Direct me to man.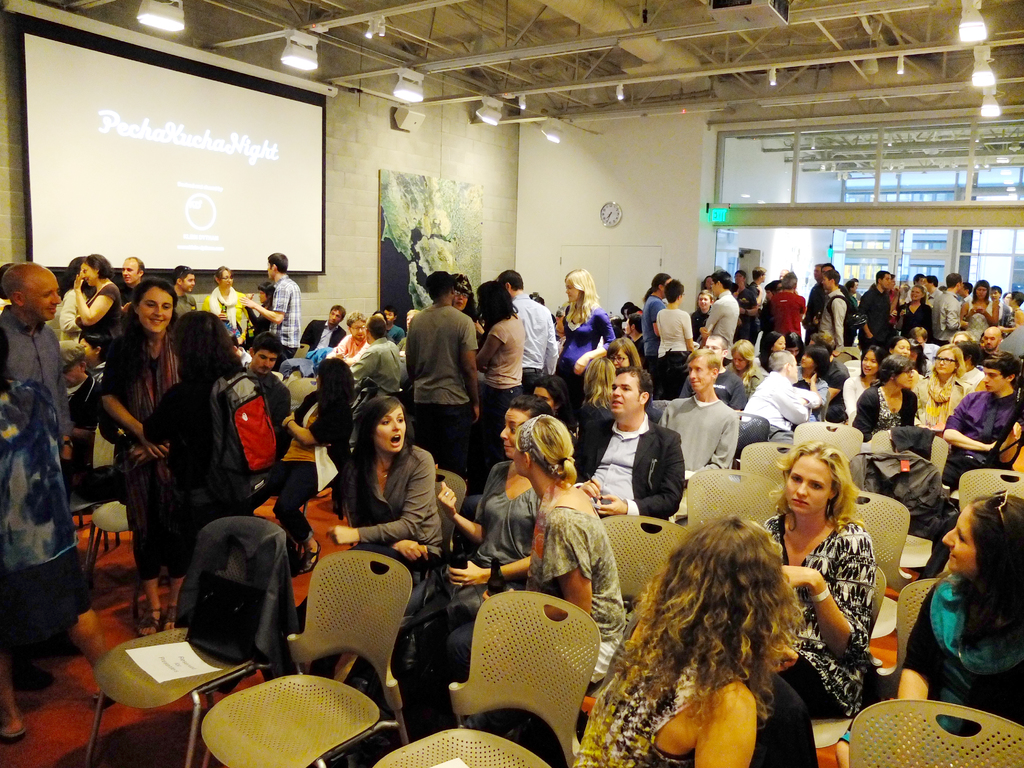
Direction: left=339, top=305, right=402, bottom=394.
